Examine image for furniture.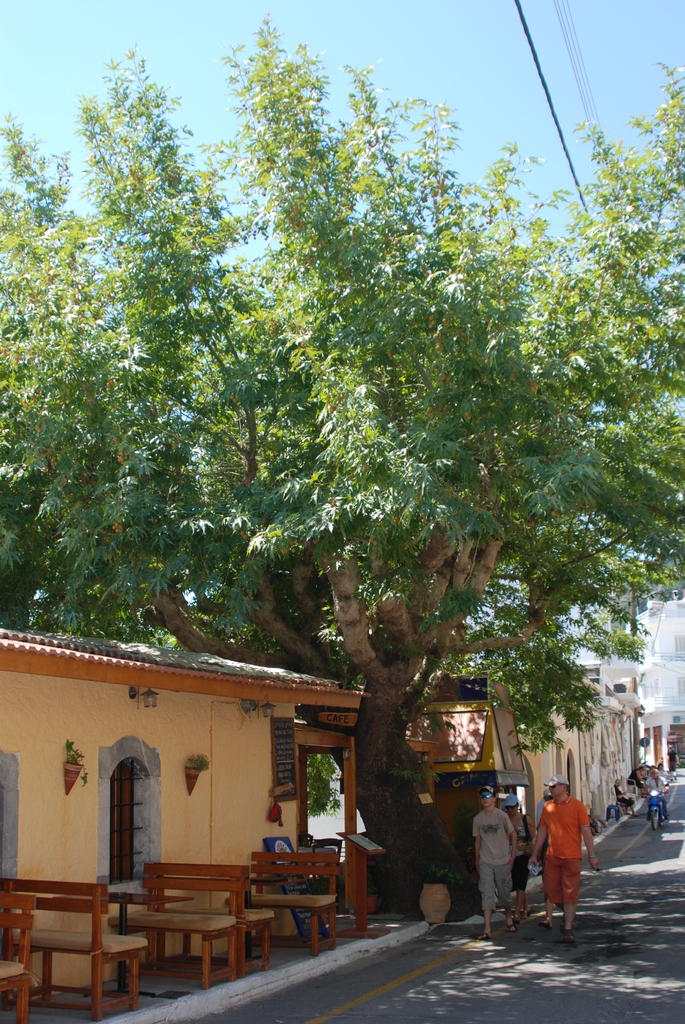
Examination result: {"left": 108, "top": 860, "right": 244, "bottom": 988}.
